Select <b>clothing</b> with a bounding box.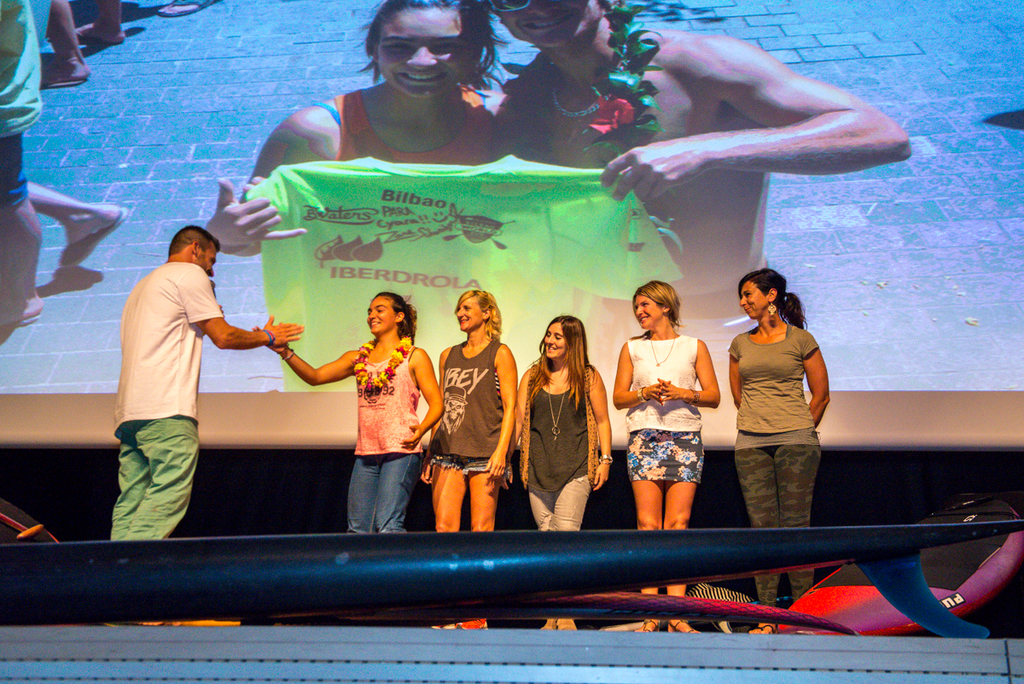
bbox=(0, 0, 44, 212).
